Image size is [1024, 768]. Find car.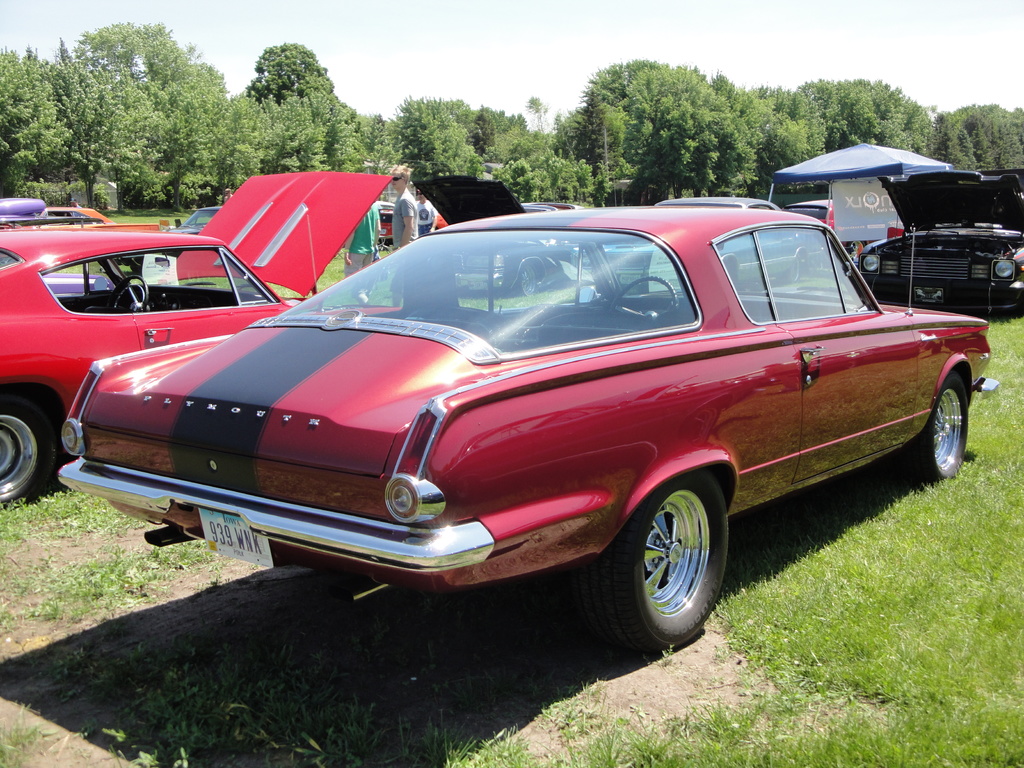
bbox=(36, 204, 996, 669).
